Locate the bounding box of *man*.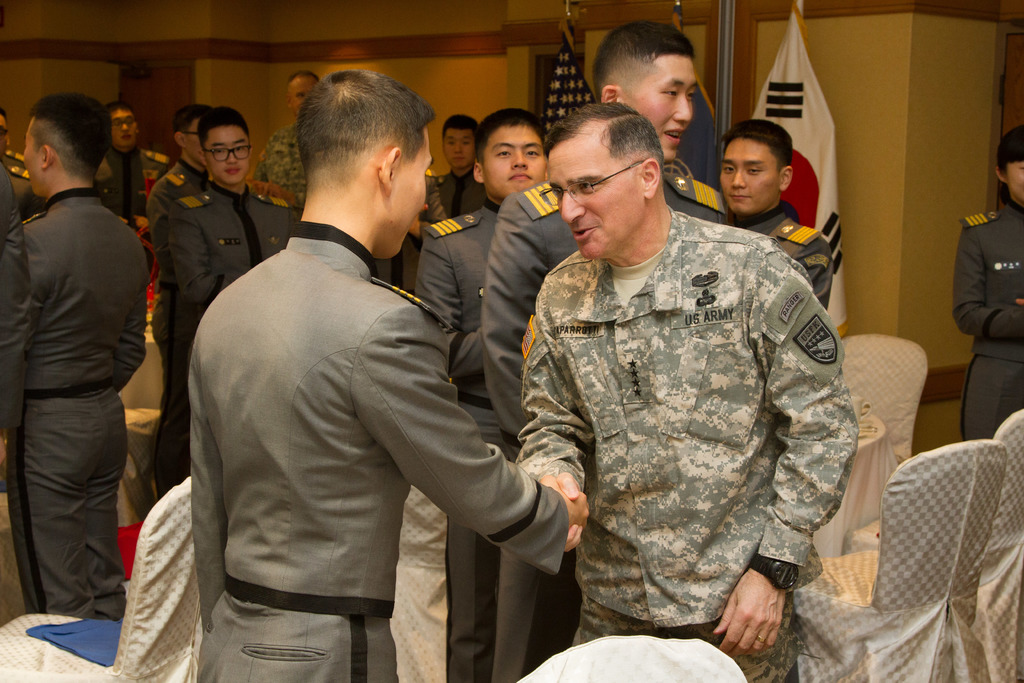
Bounding box: (517, 100, 861, 682).
